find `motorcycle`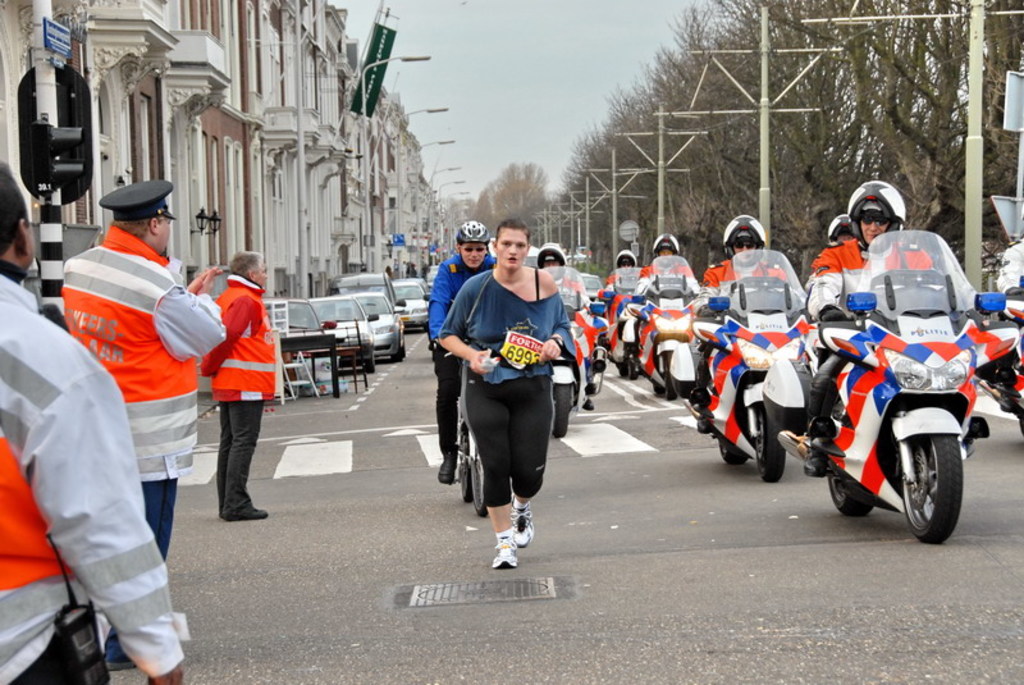
bbox(608, 268, 637, 378)
